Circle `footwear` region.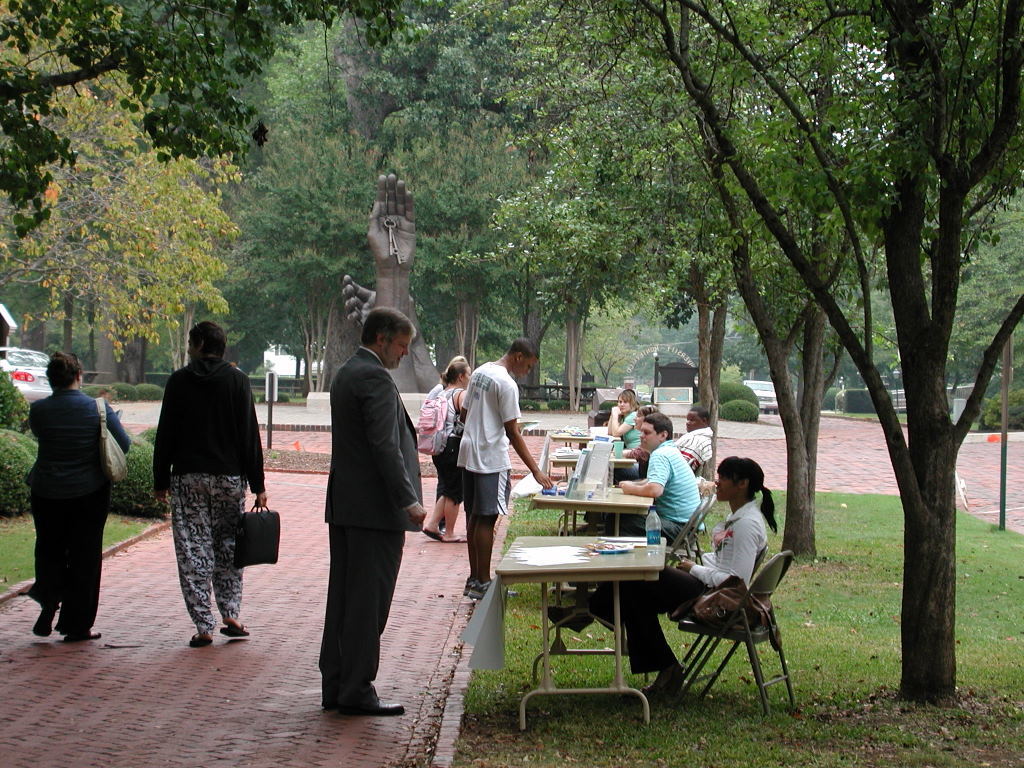
Region: l=34, t=615, r=53, b=634.
